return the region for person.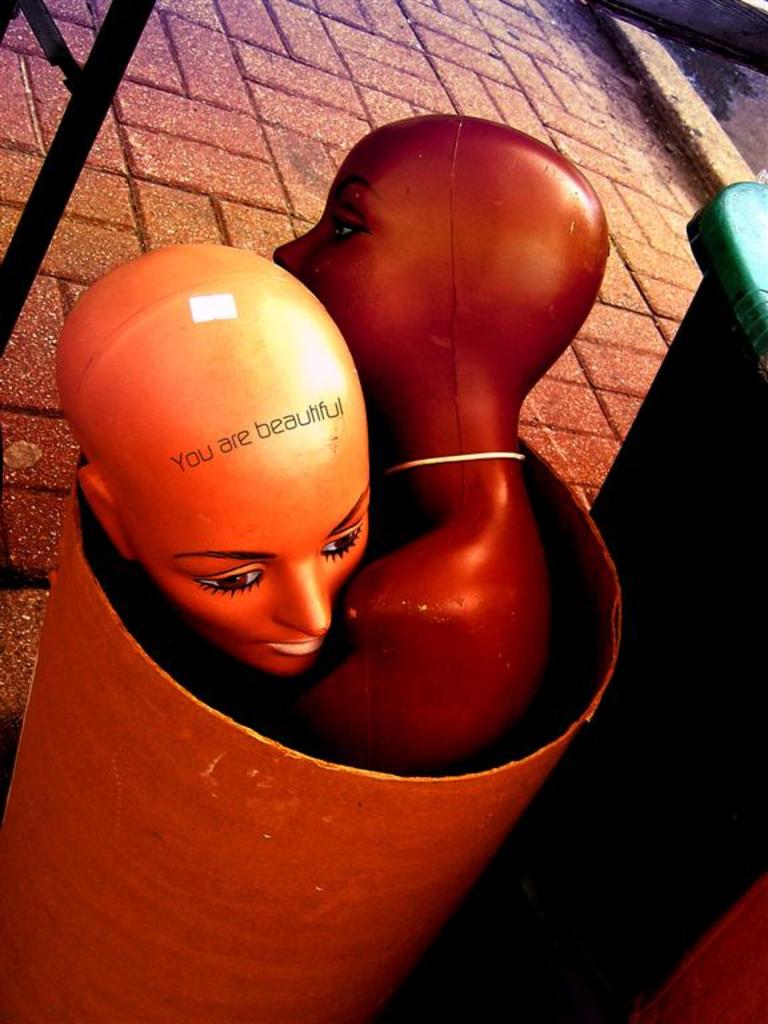
<bbox>51, 243, 392, 684</bbox>.
